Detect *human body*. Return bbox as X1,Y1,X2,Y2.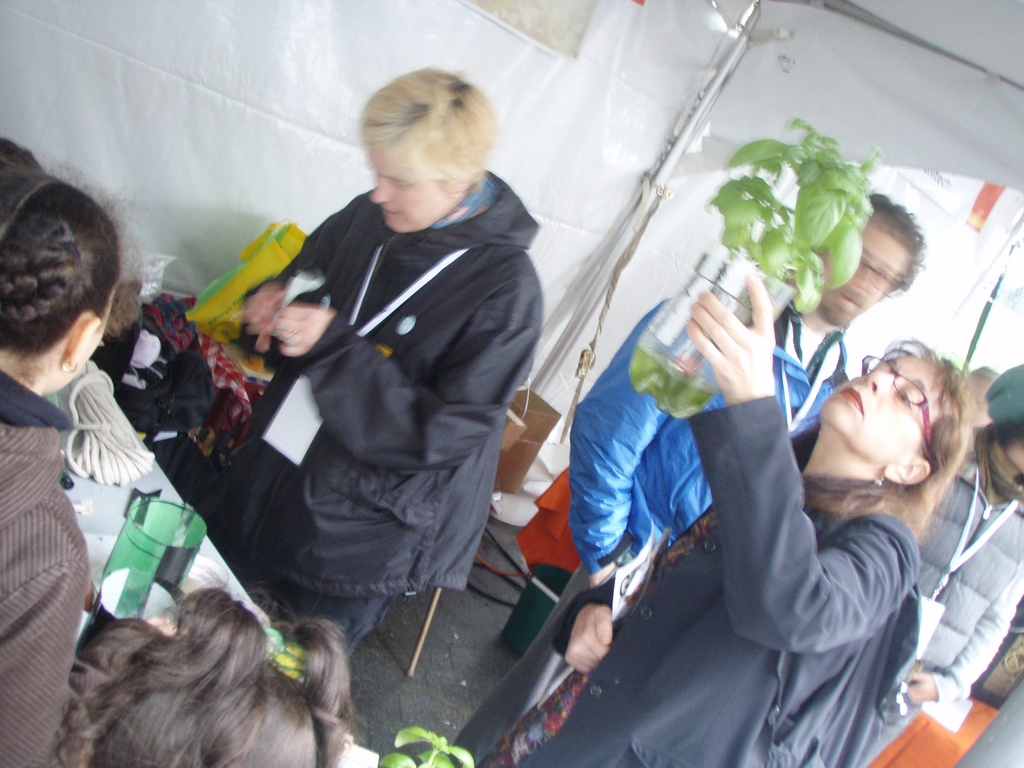
446,302,858,765.
